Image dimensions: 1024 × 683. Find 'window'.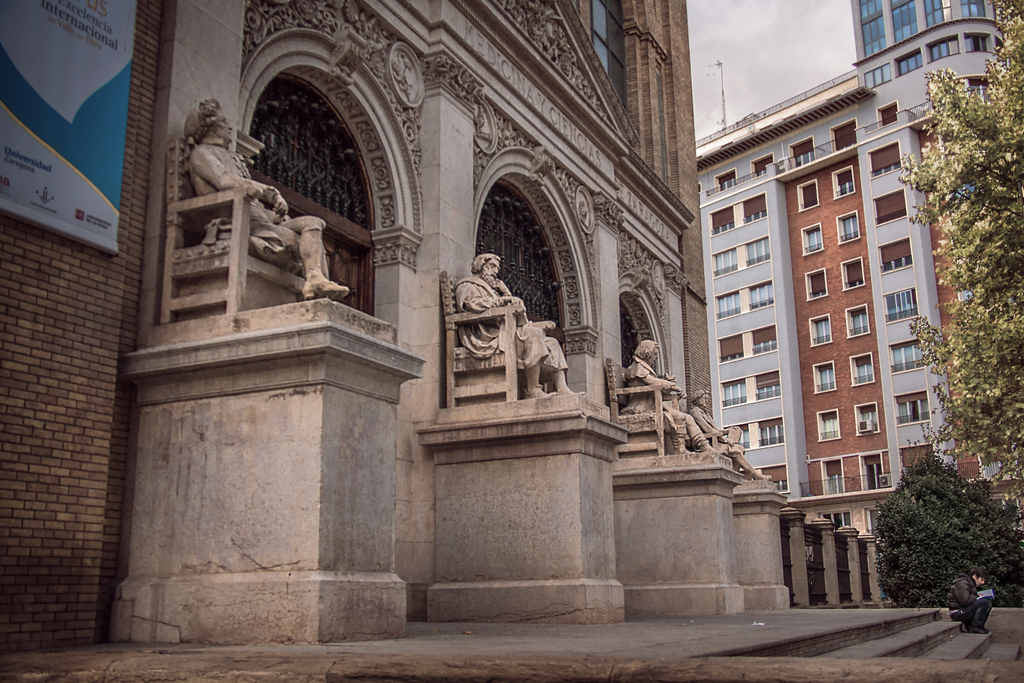
locate(922, 0, 945, 26).
